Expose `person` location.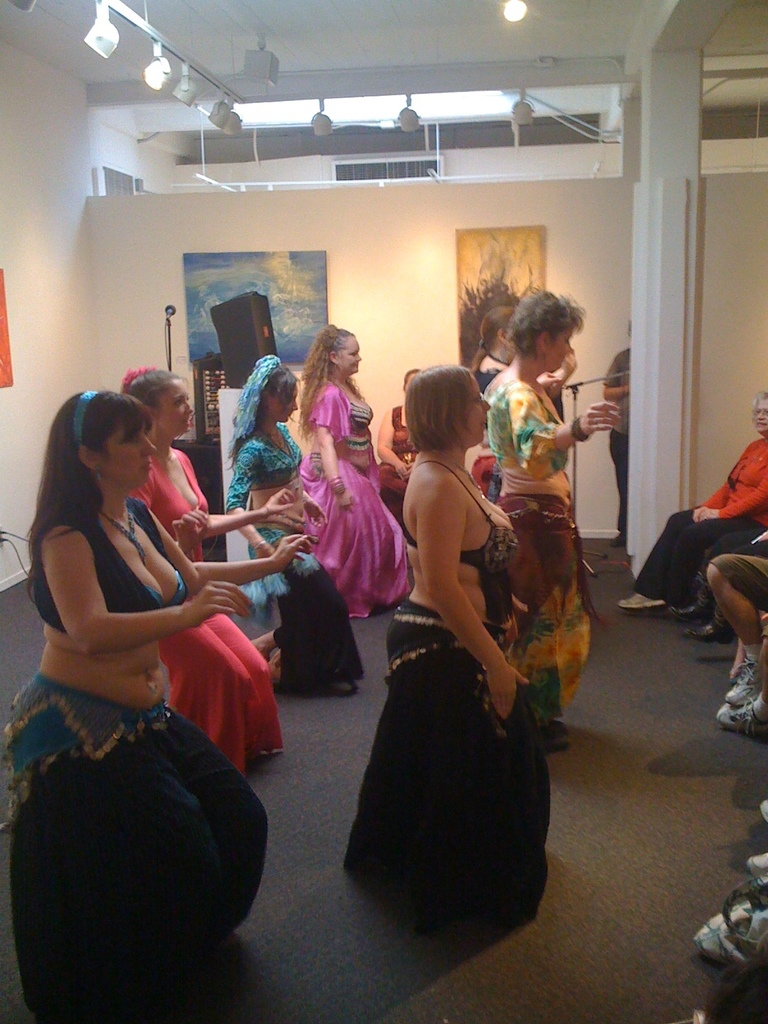
Exposed at region(227, 355, 367, 701).
